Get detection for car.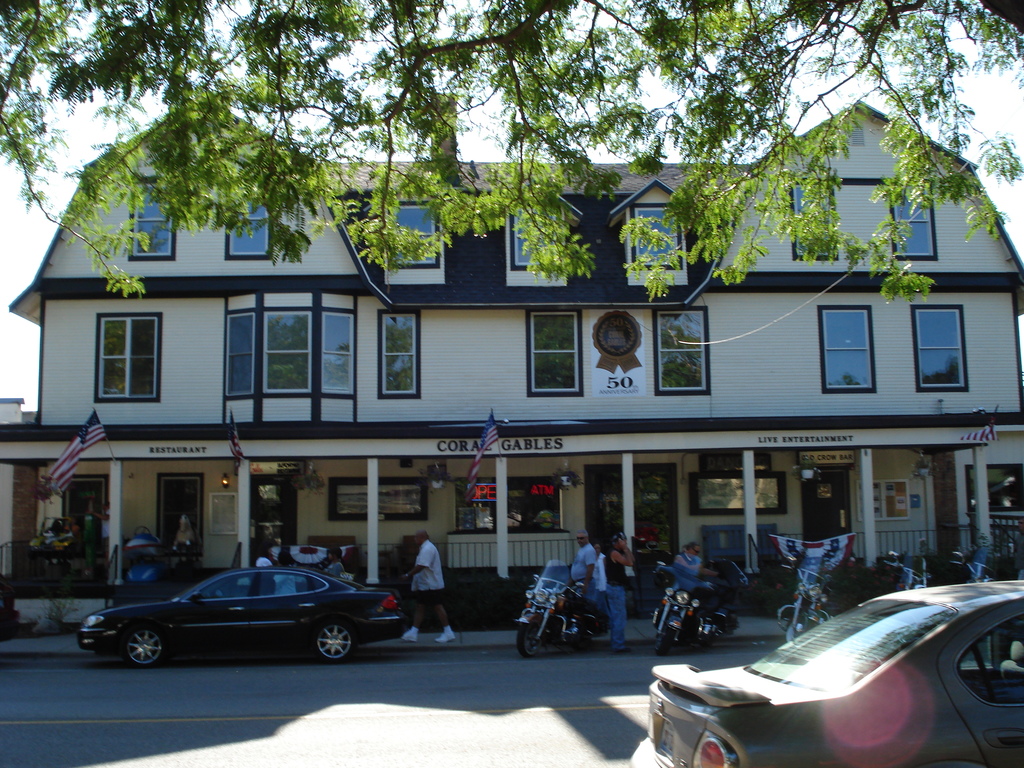
Detection: 0,577,23,639.
